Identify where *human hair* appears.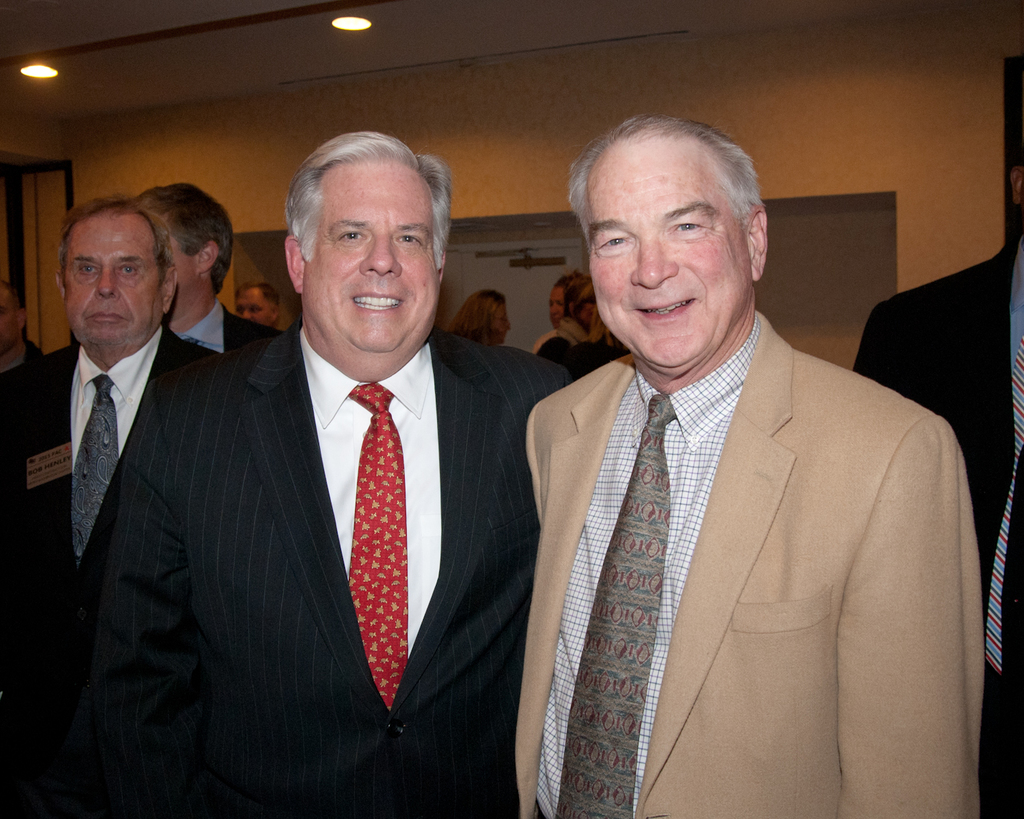
Appears at x1=230, y1=278, x2=282, y2=319.
